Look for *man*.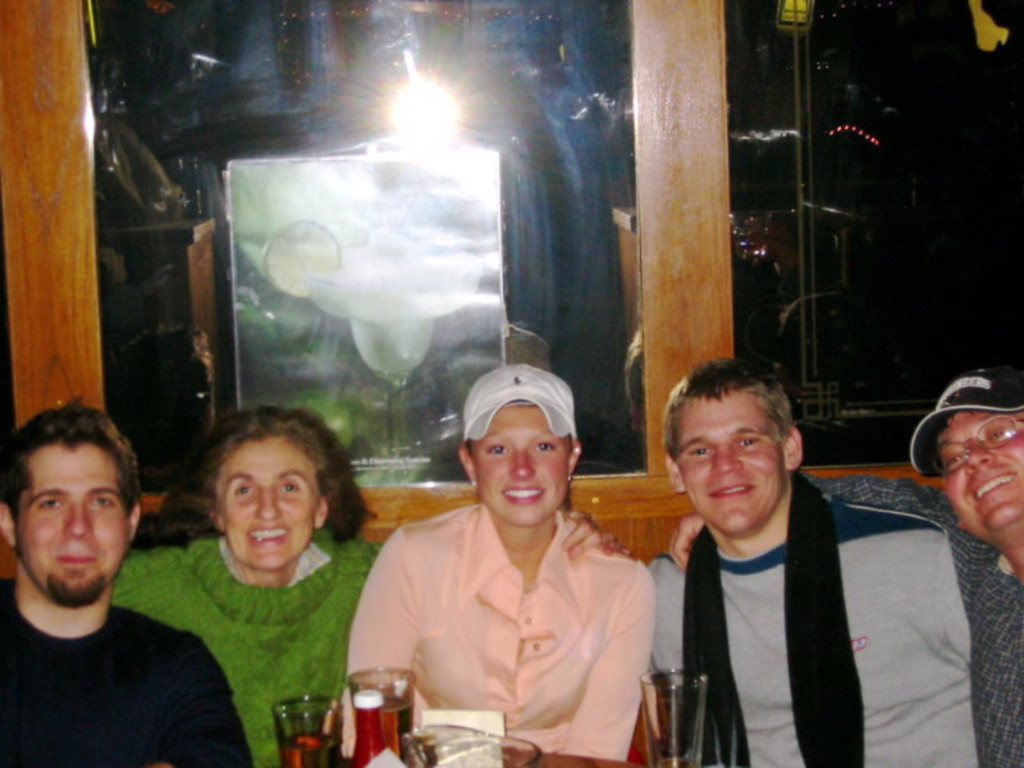
Found: rect(0, 394, 229, 767).
